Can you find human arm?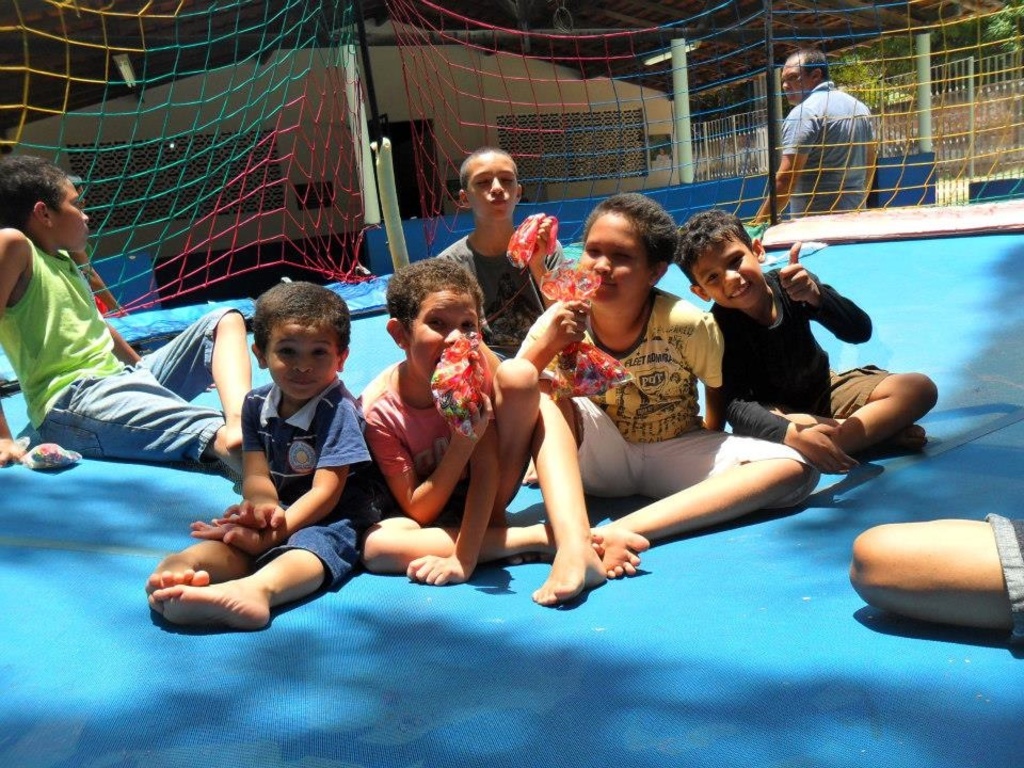
Yes, bounding box: select_region(515, 292, 596, 378).
